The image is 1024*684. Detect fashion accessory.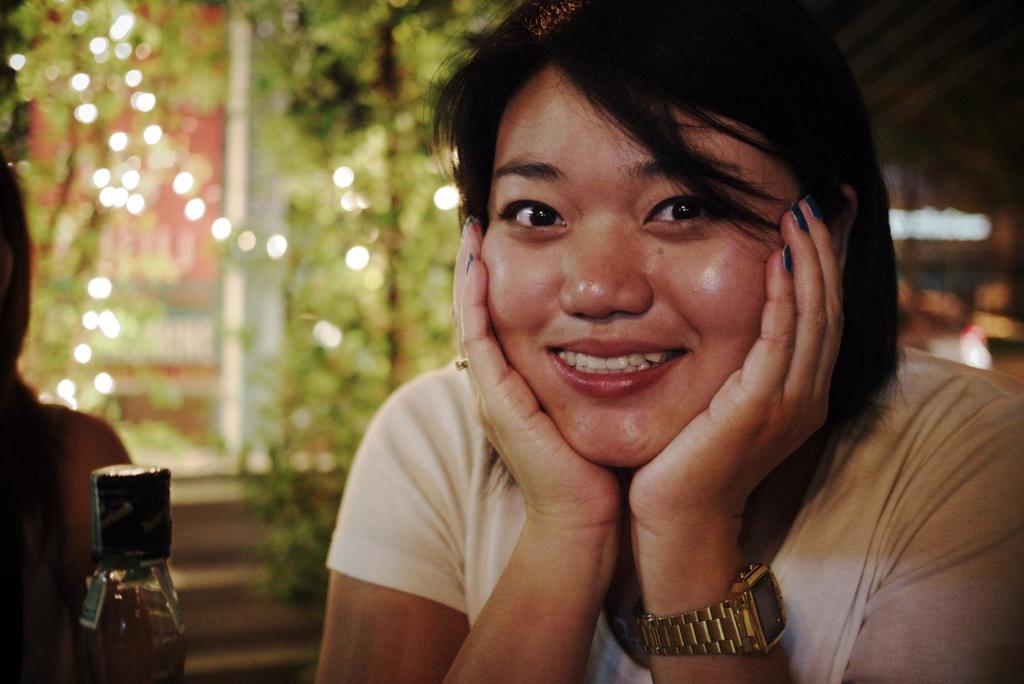
Detection: [783, 244, 792, 271].
